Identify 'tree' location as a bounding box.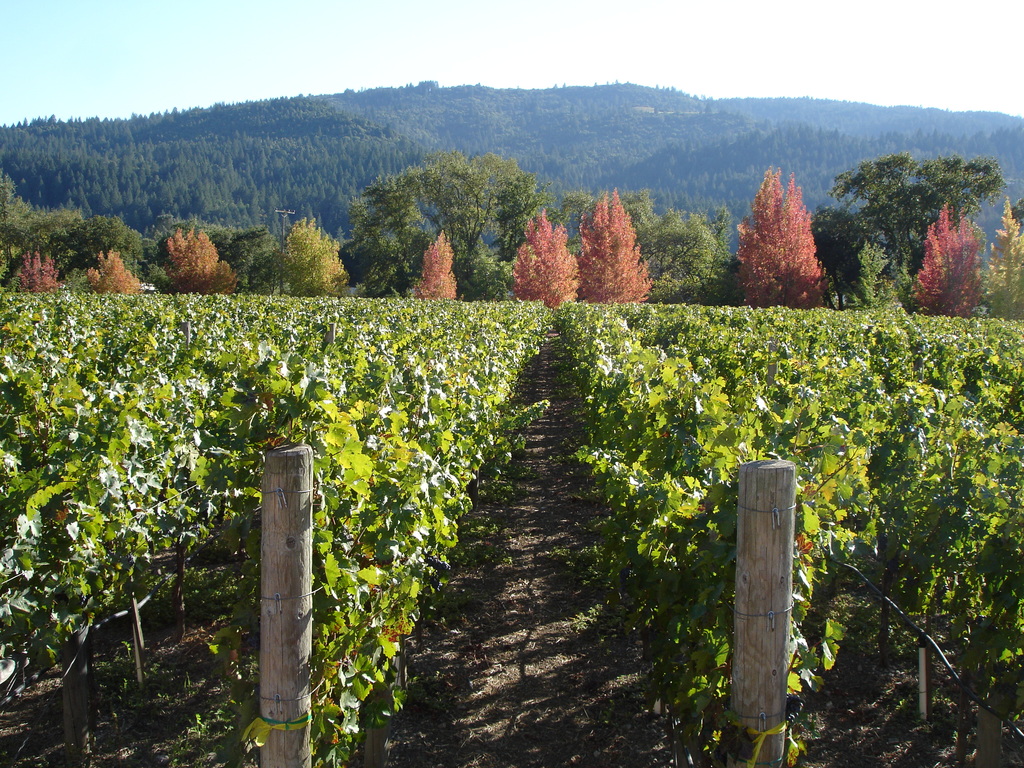
[x1=273, y1=213, x2=355, y2=307].
